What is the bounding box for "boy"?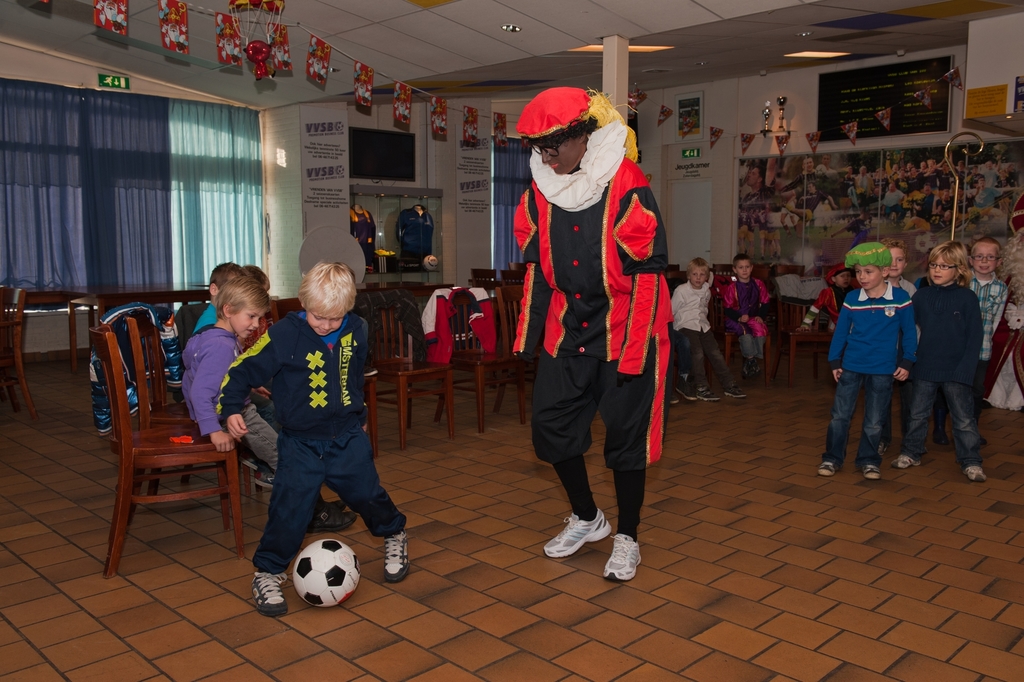
[182,277,359,533].
